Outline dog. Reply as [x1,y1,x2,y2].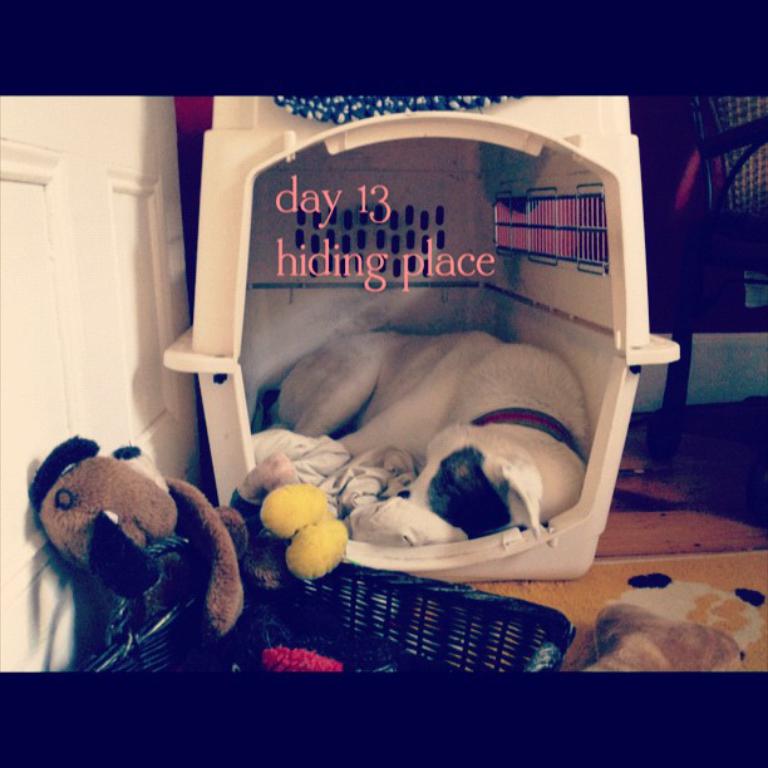
[277,333,591,535].
